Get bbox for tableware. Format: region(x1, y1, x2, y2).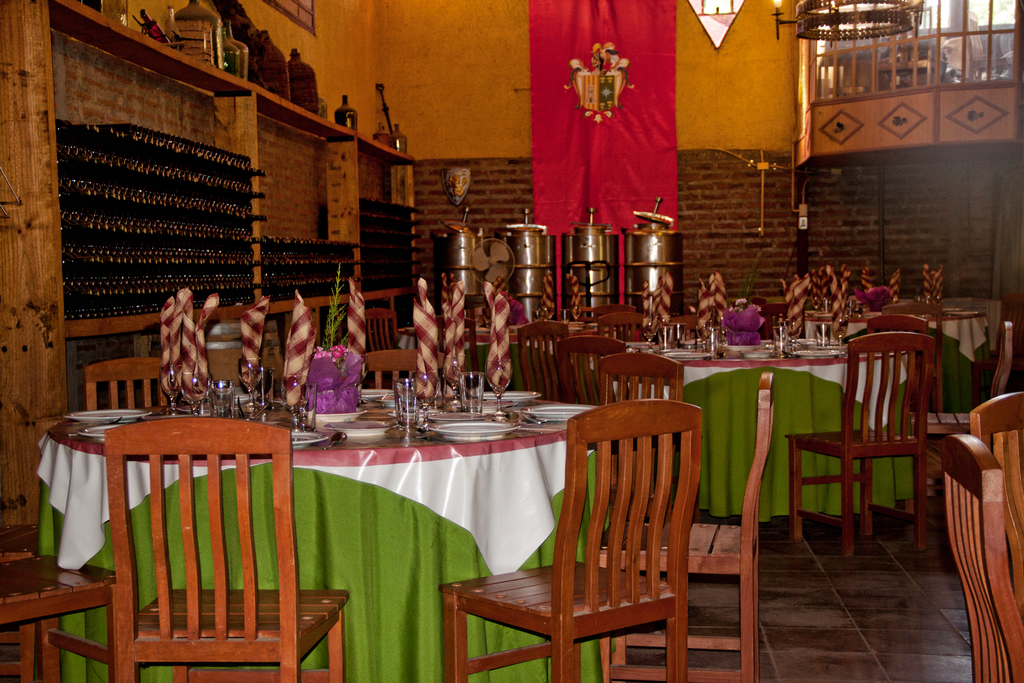
region(566, 321, 582, 325).
